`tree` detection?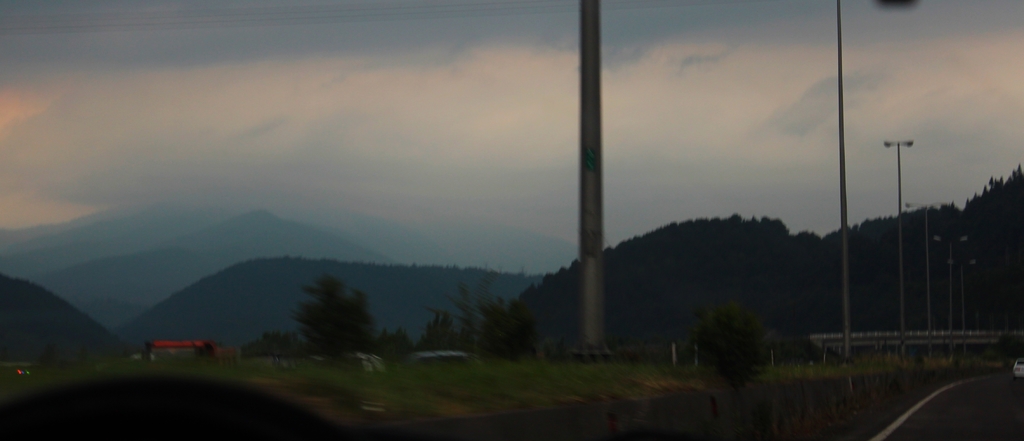
284:269:367:360
